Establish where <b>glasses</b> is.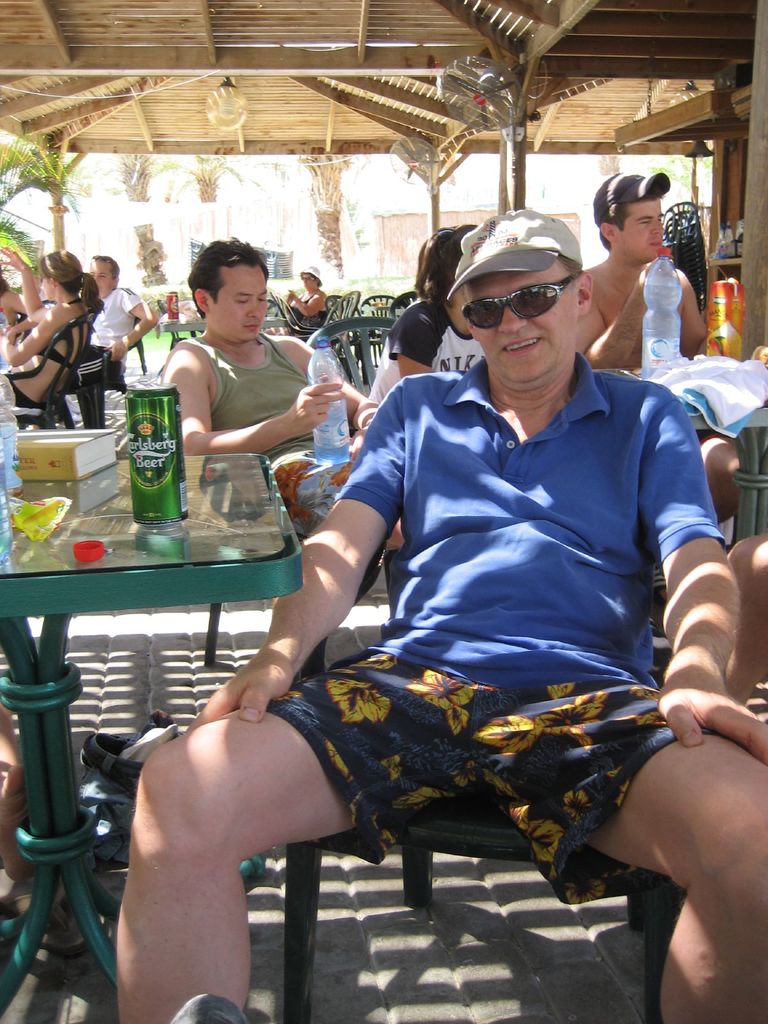
Established at [461, 273, 585, 333].
